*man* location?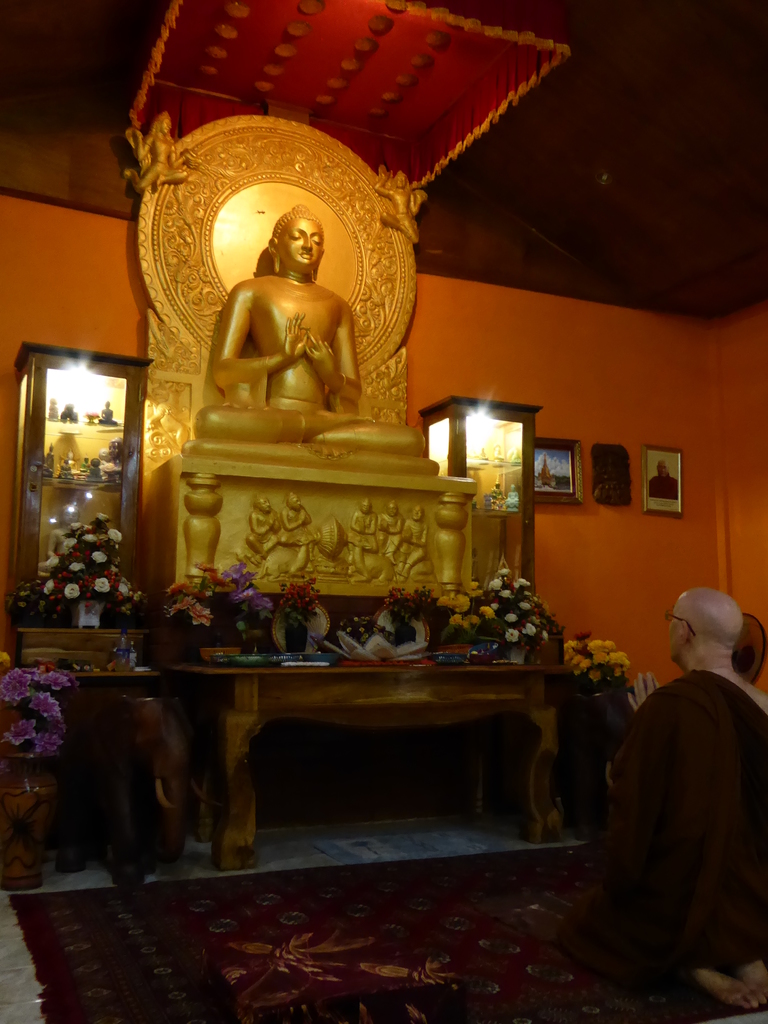
detection(560, 588, 767, 1007)
